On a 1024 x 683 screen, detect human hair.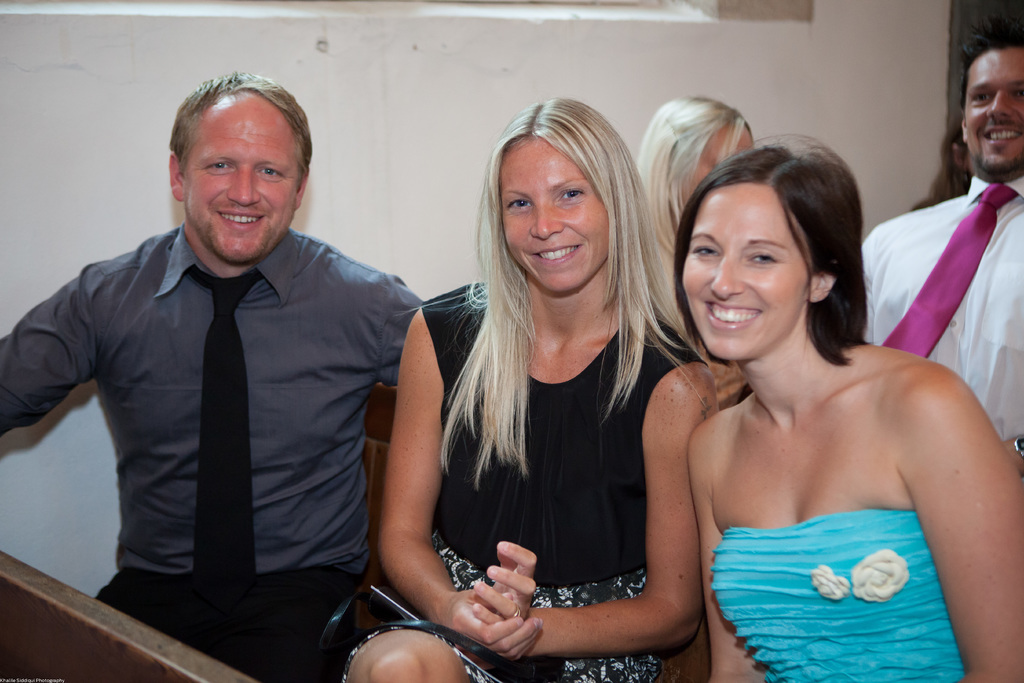
left=651, top=90, right=735, bottom=270.
